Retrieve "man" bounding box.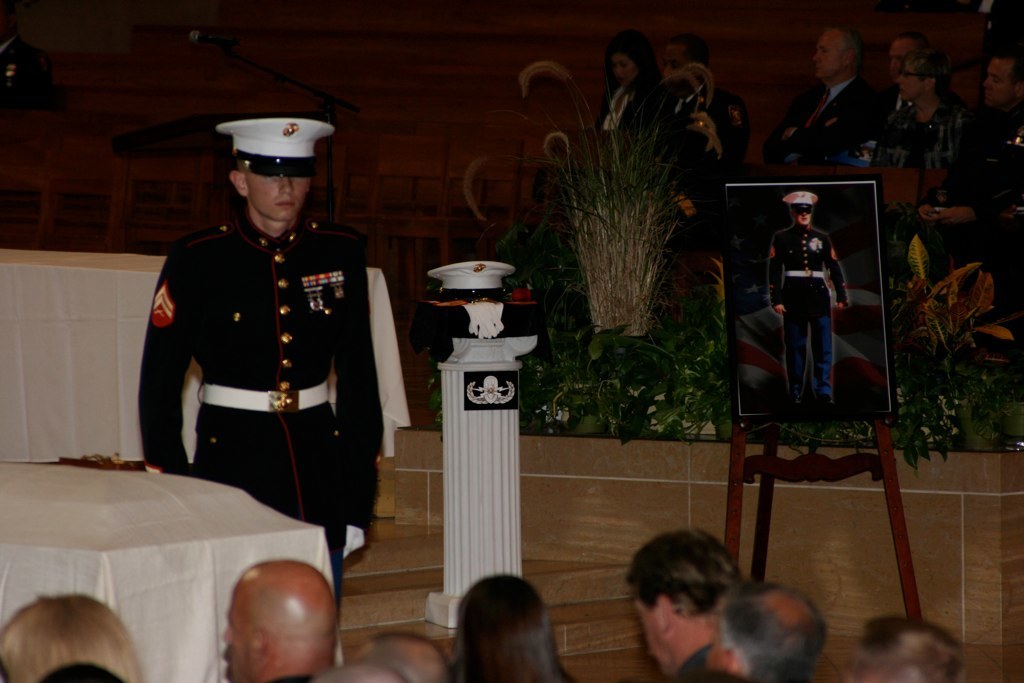
Bounding box: select_region(135, 117, 385, 650).
